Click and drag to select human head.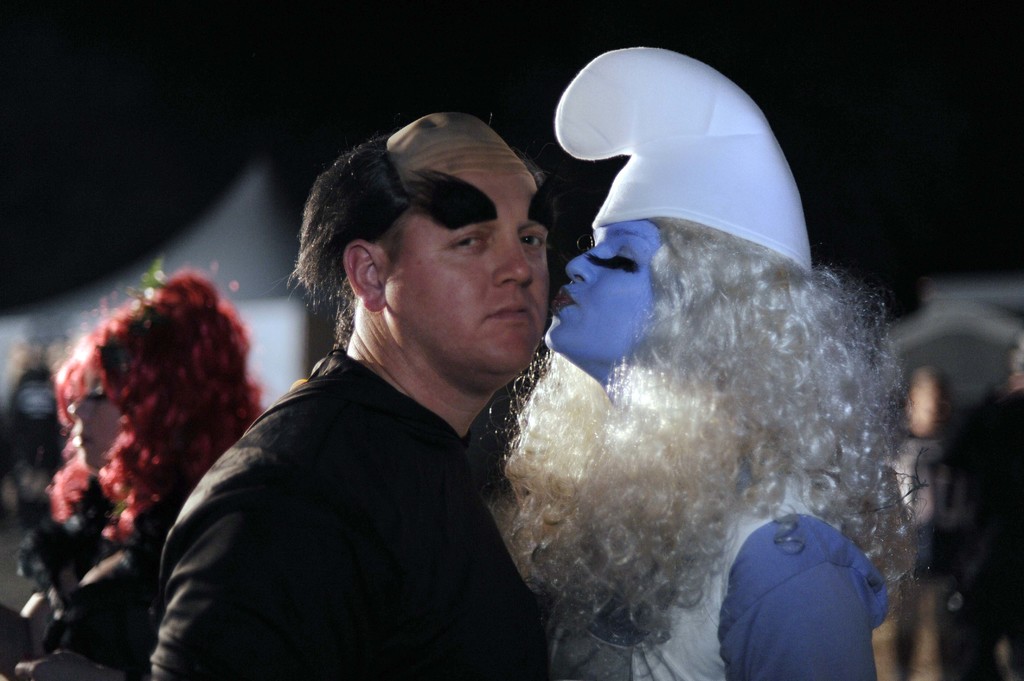
Selection: select_region(902, 367, 956, 438).
